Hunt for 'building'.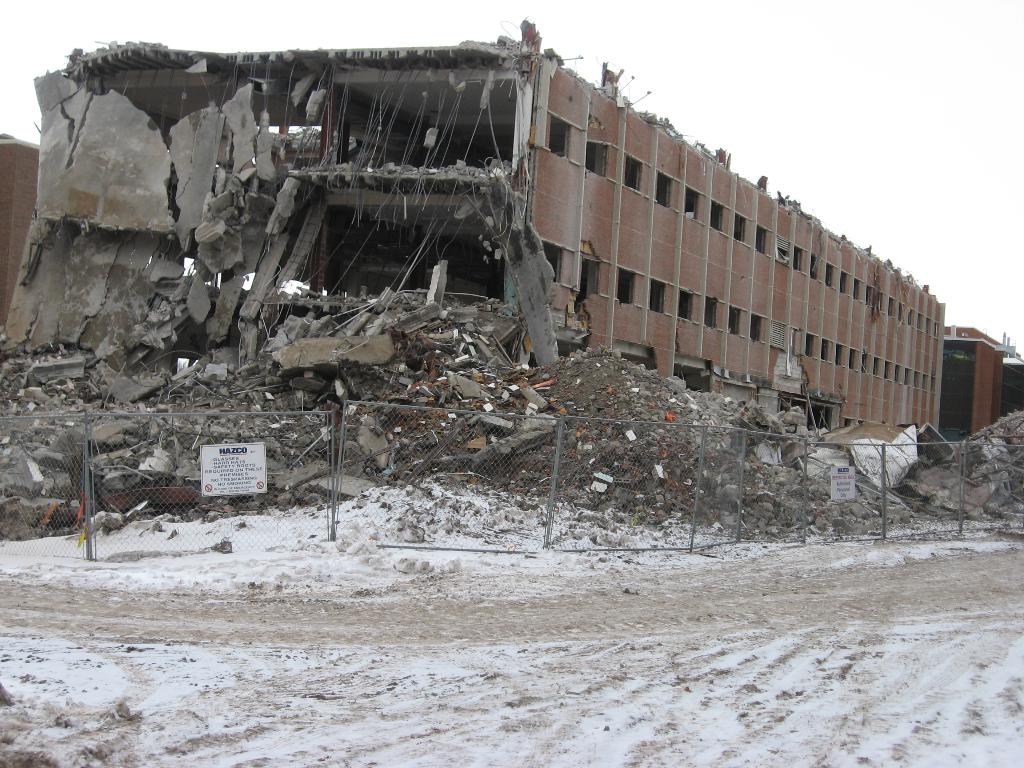
Hunted down at bbox(943, 328, 1023, 435).
